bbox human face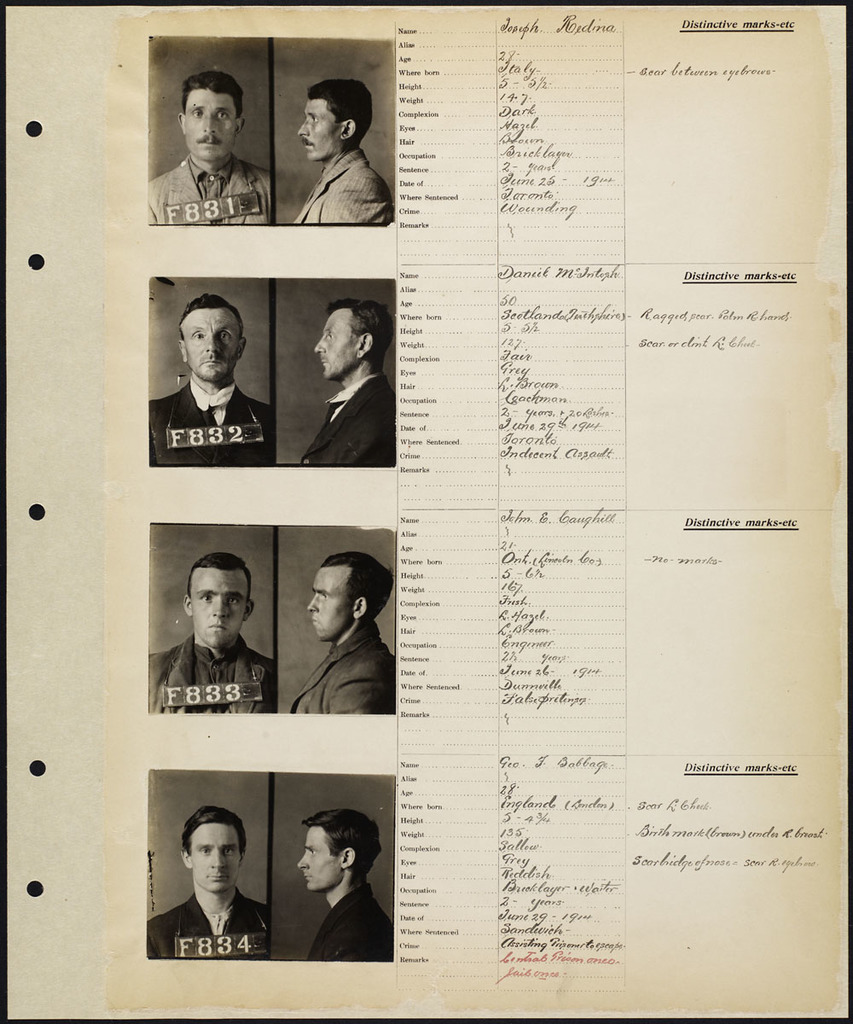
BBox(189, 823, 239, 891)
